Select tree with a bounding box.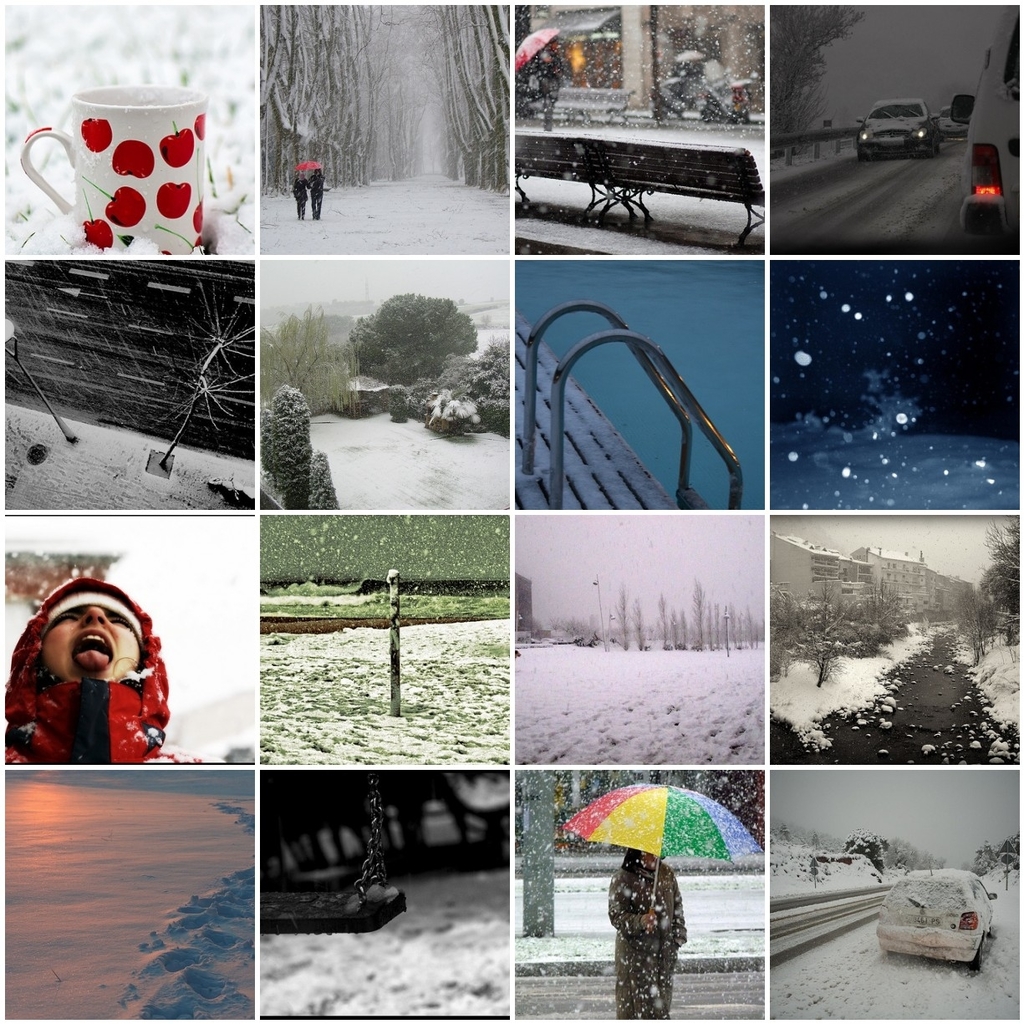
box(952, 578, 992, 658).
